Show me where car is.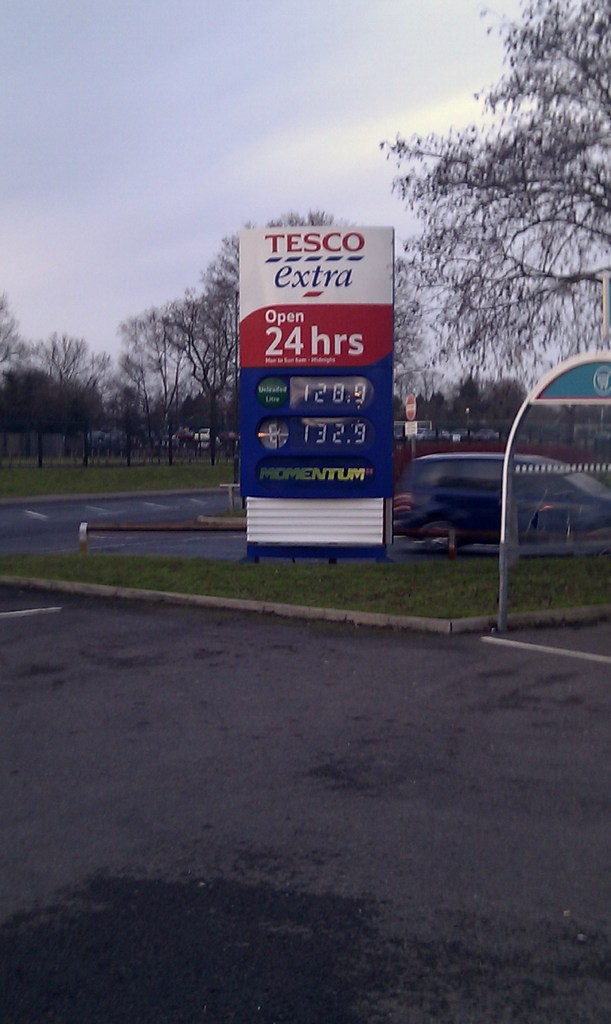
car is at x1=386, y1=447, x2=610, y2=548.
